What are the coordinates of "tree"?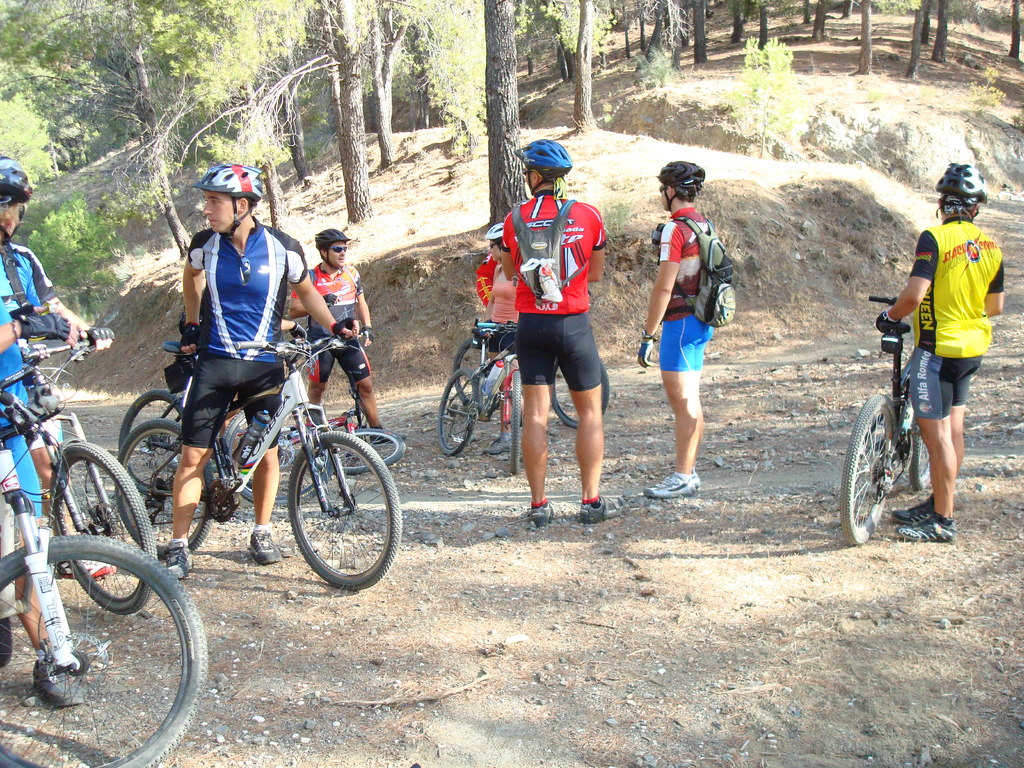
box(478, 0, 529, 223).
